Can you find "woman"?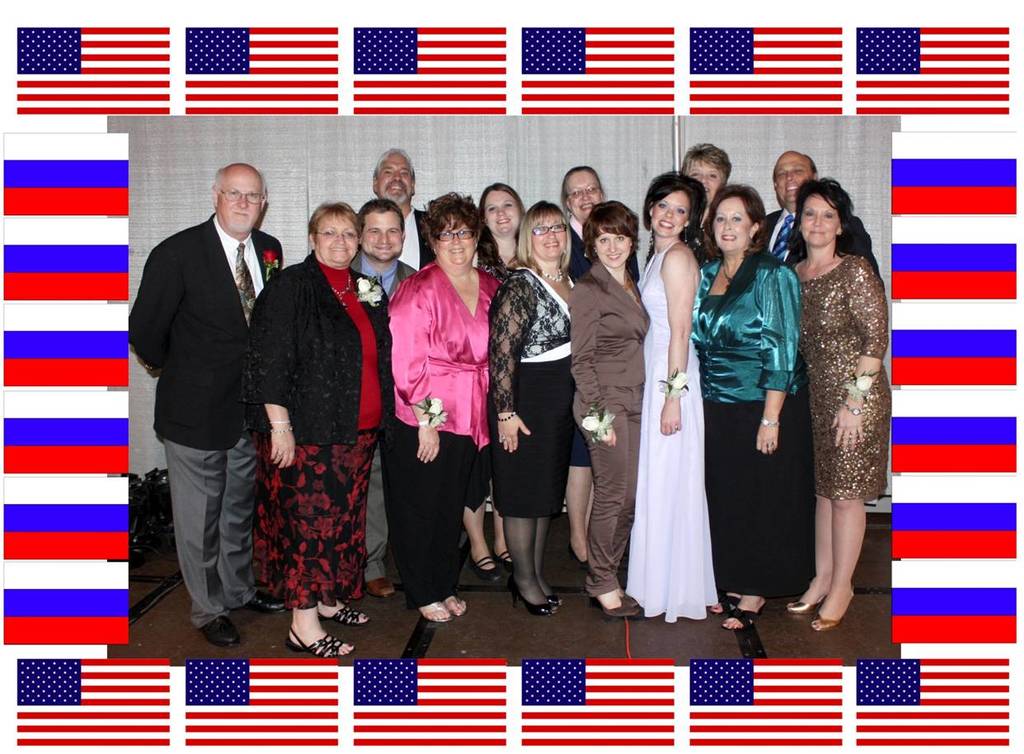
Yes, bounding box: box(244, 199, 387, 662).
